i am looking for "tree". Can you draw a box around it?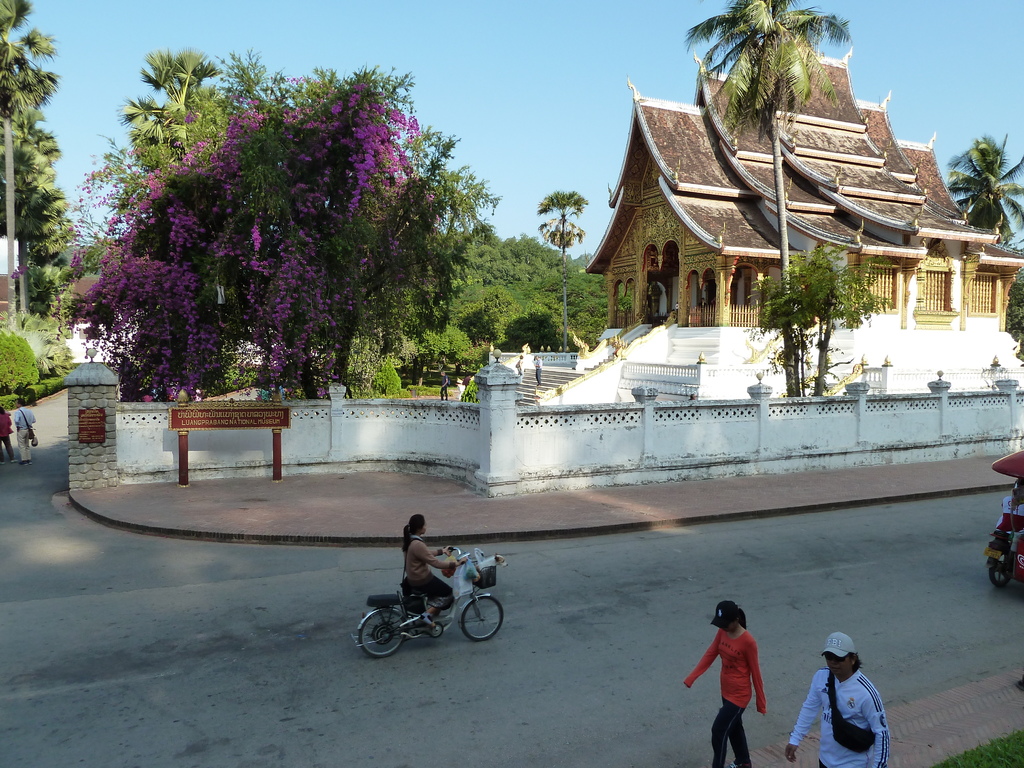
Sure, the bounding box is crop(113, 45, 216, 164).
